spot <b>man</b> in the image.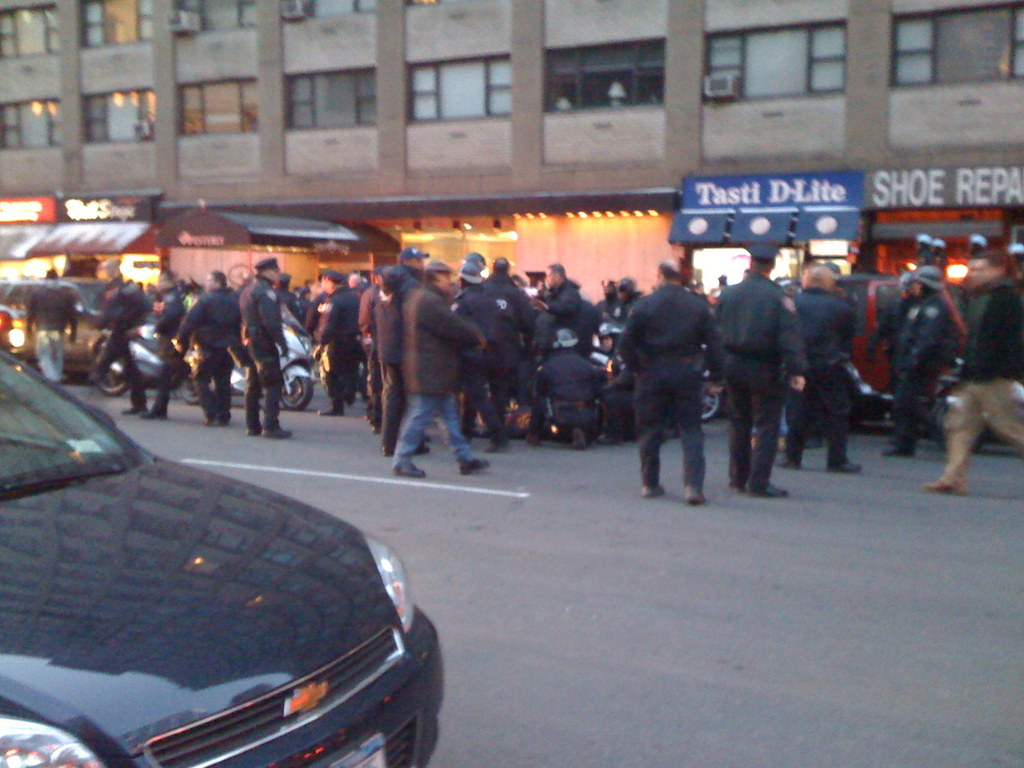
<b>man</b> found at rect(451, 257, 499, 433).
